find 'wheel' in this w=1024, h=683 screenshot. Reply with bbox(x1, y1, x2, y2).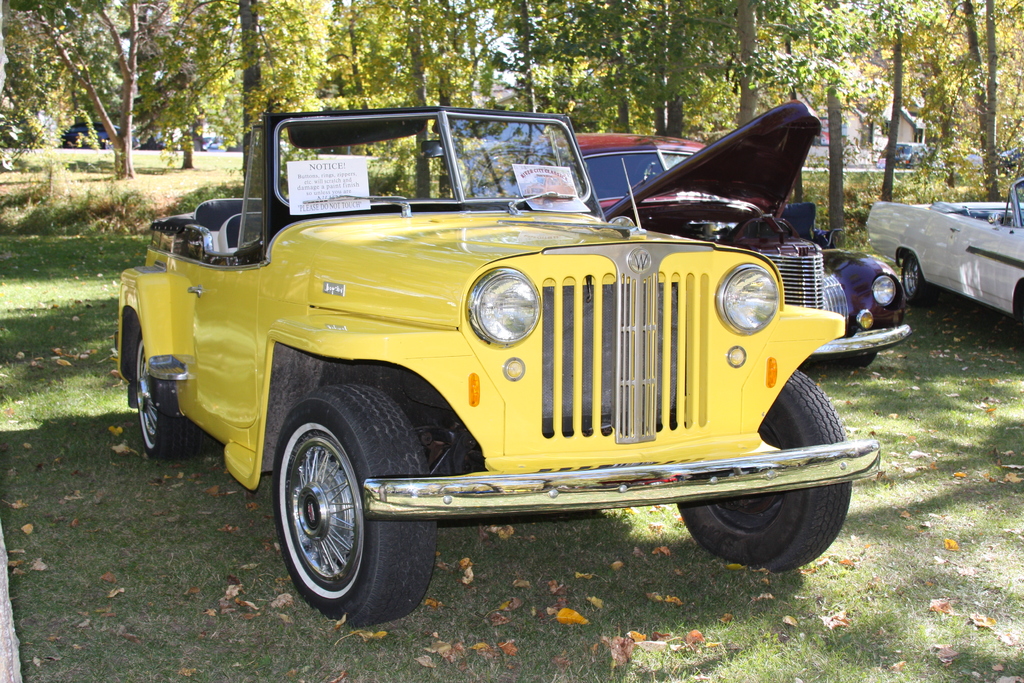
bbox(137, 332, 202, 459).
